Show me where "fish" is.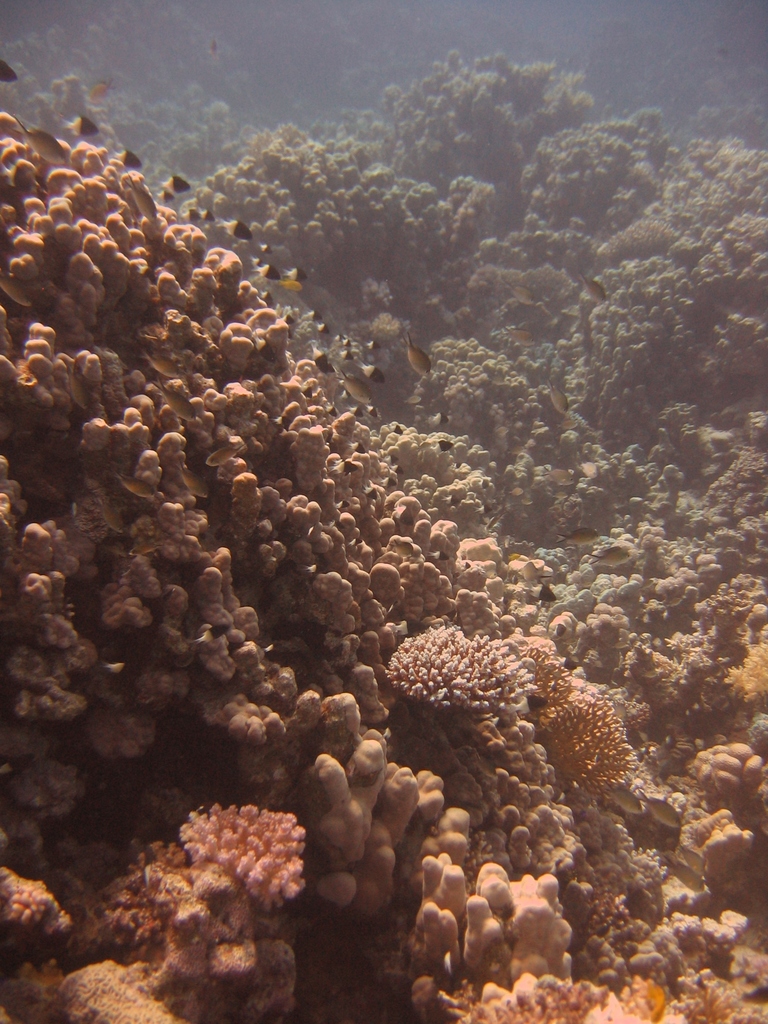
"fish" is at [left=605, top=781, right=643, bottom=818].
